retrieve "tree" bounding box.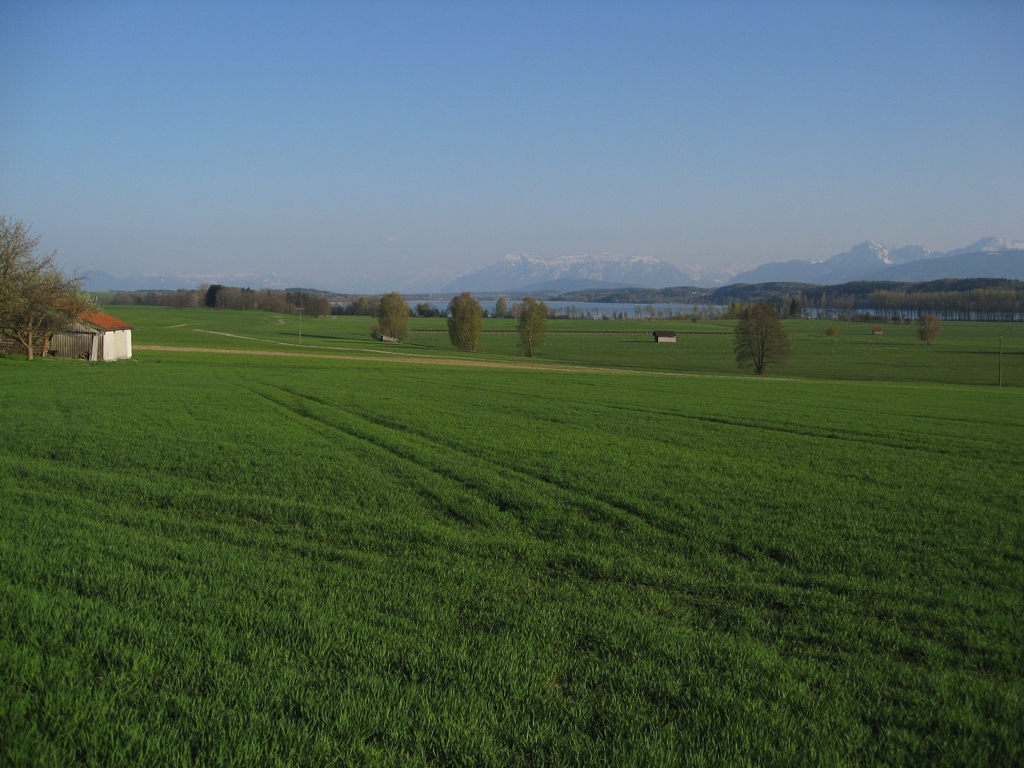
Bounding box: <region>737, 307, 792, 378</region>.
